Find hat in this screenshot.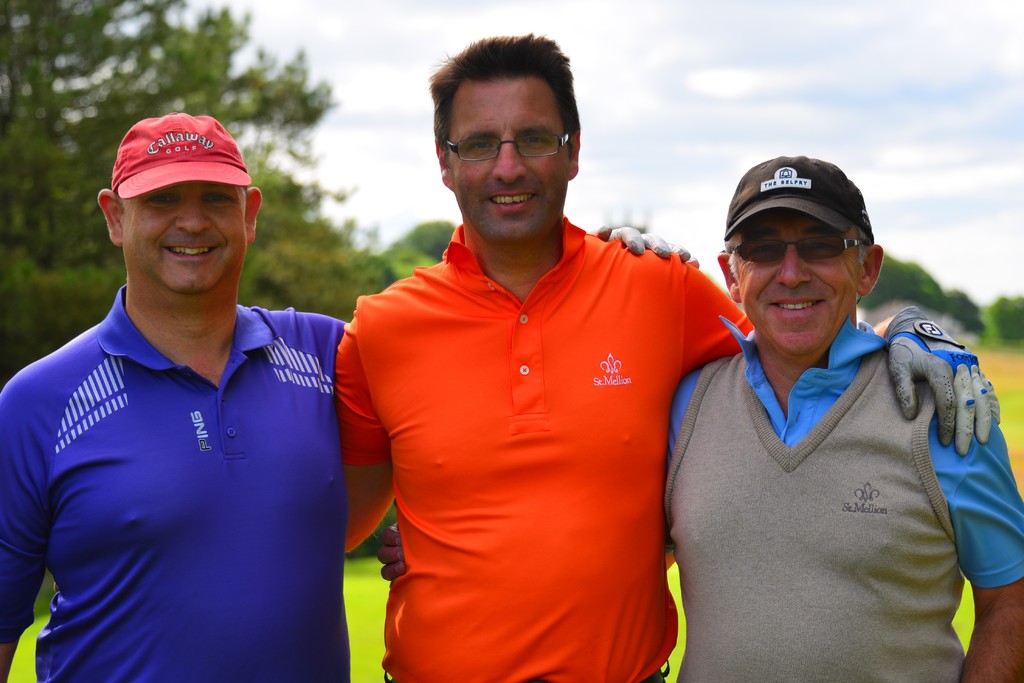
The bounding box for hat is pyautogui.locateOnScreen(110, 112, 252, 202).
